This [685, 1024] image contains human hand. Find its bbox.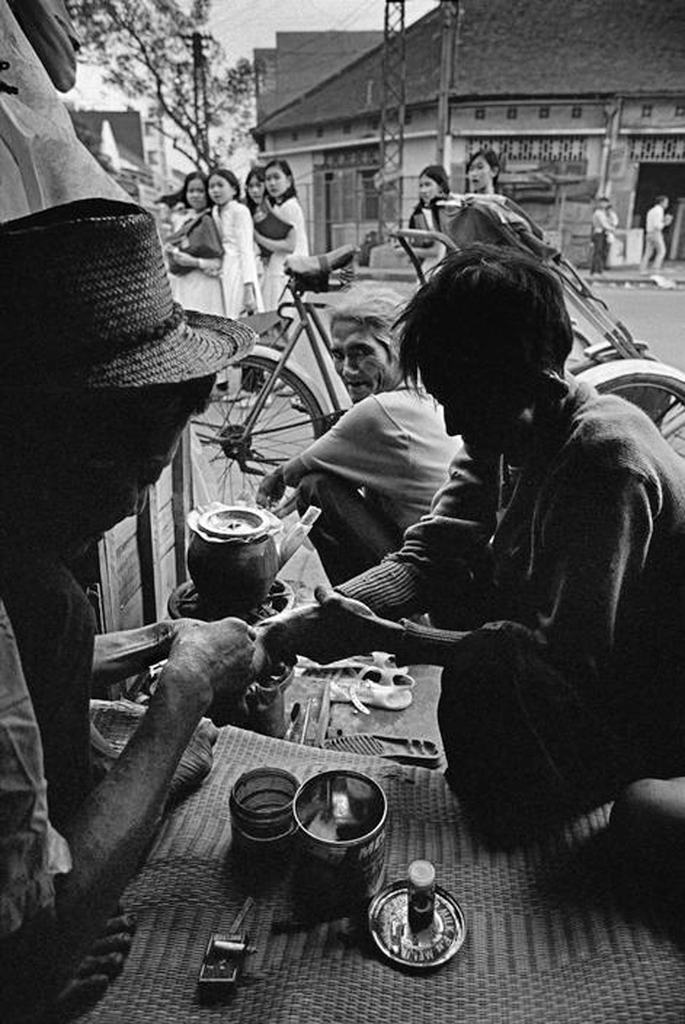
(138,612,264,714).
